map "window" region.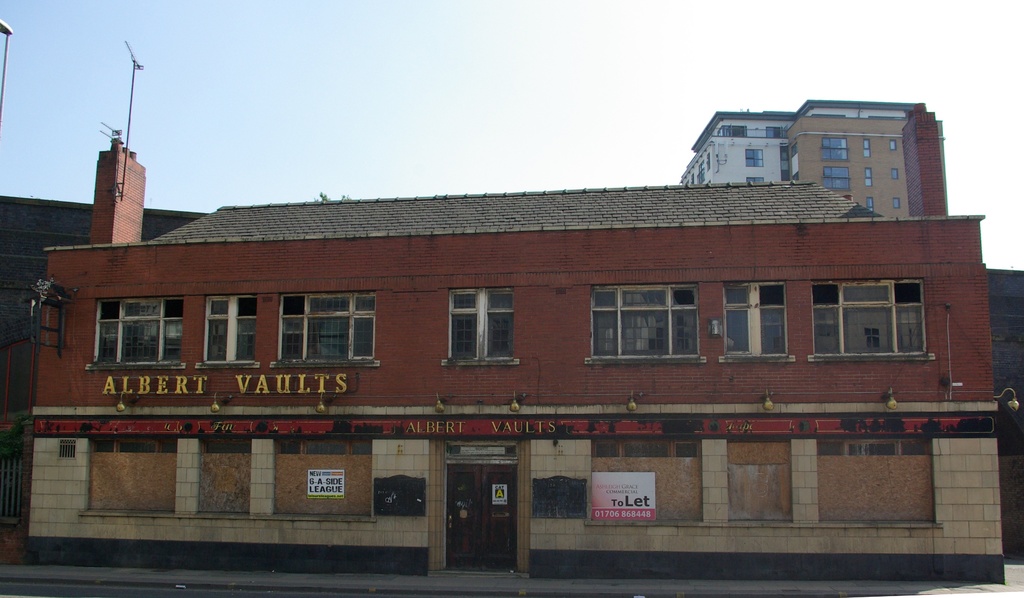
Mapped to bbox(276, 437, 363, 454).
